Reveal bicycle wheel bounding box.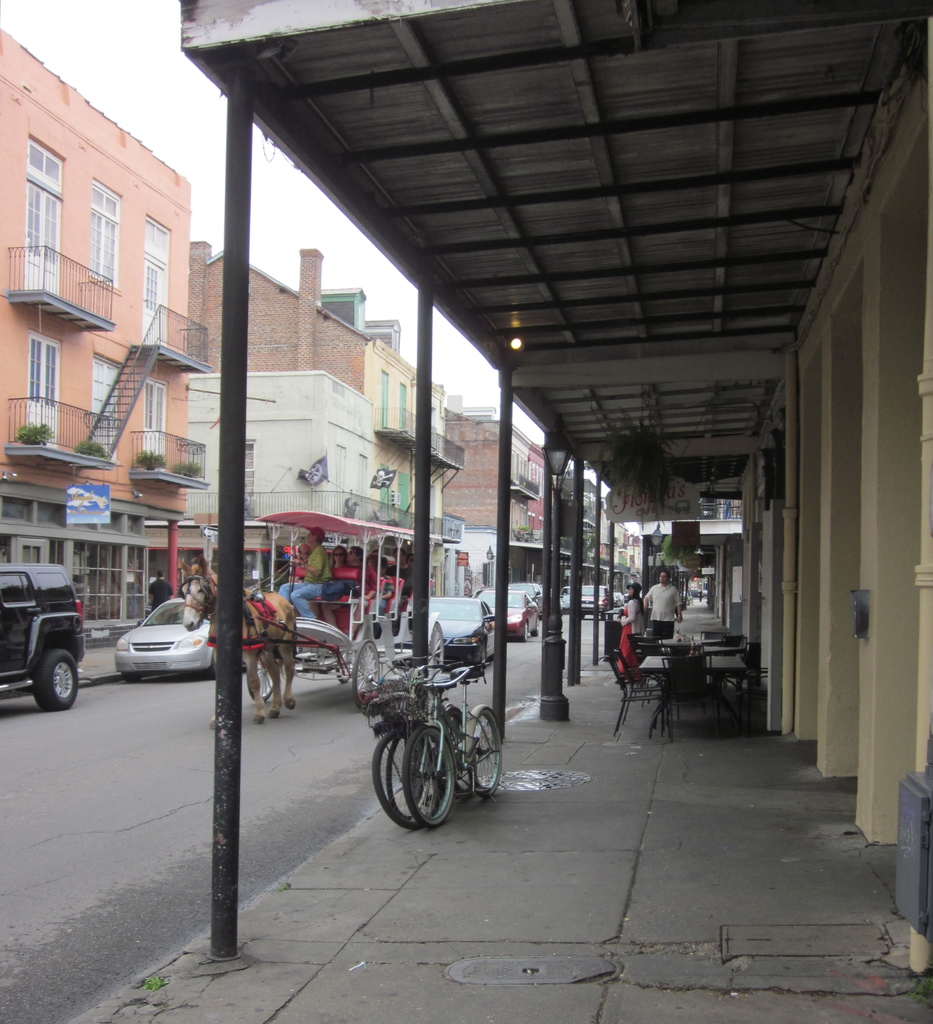
Revealed: rect(381, 724, 473, 837).
